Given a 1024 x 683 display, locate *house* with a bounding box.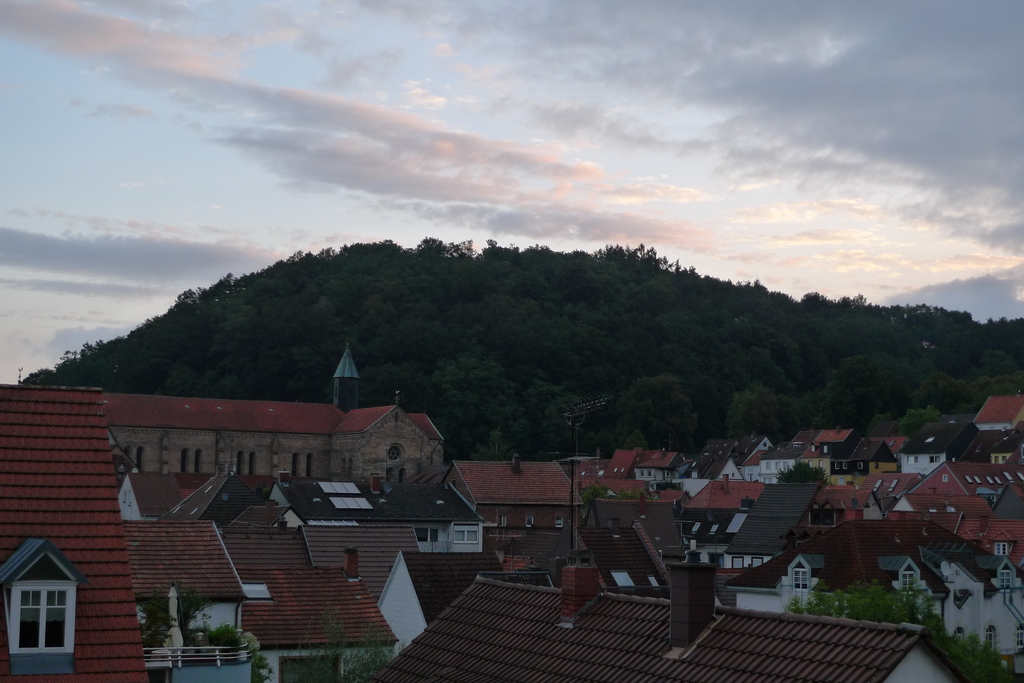
Located: bbox(0, 348, 488, 682).
